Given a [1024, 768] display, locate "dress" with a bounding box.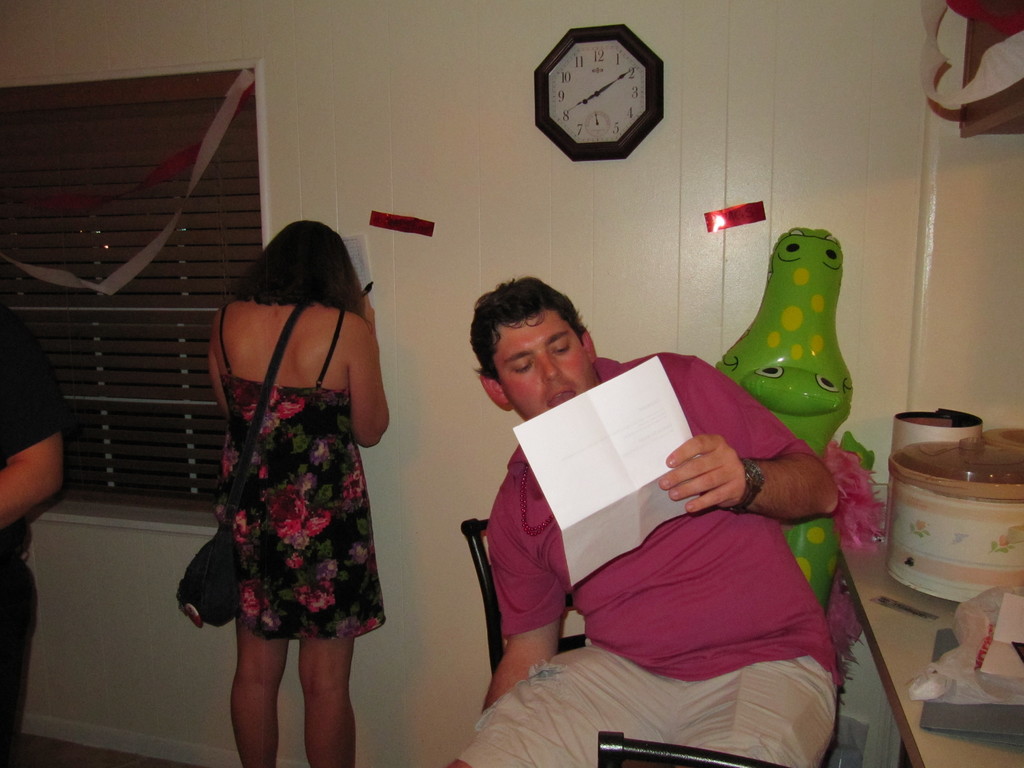
Located: box=[216, 307, 388, 641].
